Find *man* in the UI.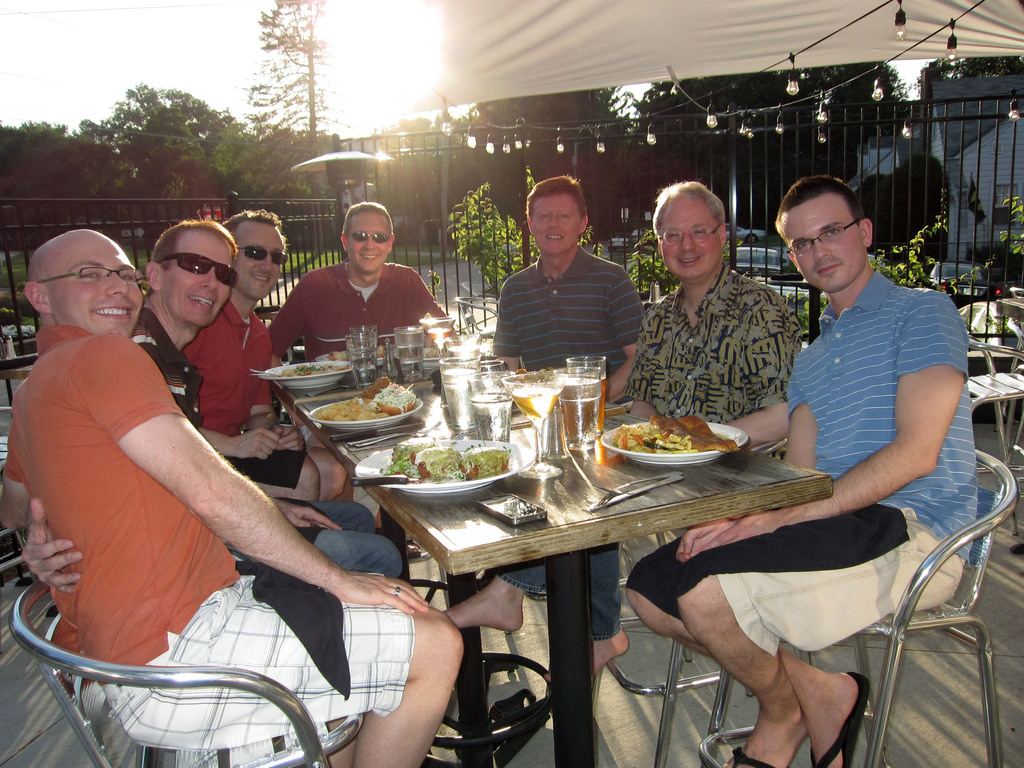
UI element at l=271, t=202, r=445, b=371.
